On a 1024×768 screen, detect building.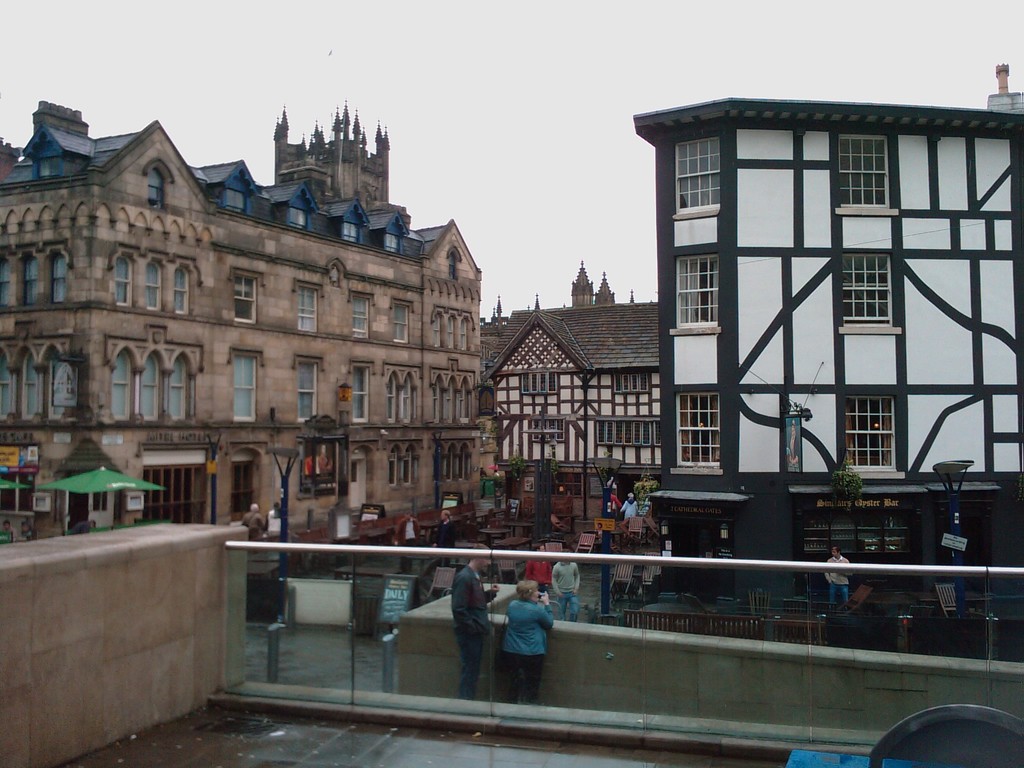
detection(626, 92, 1023, 590).
